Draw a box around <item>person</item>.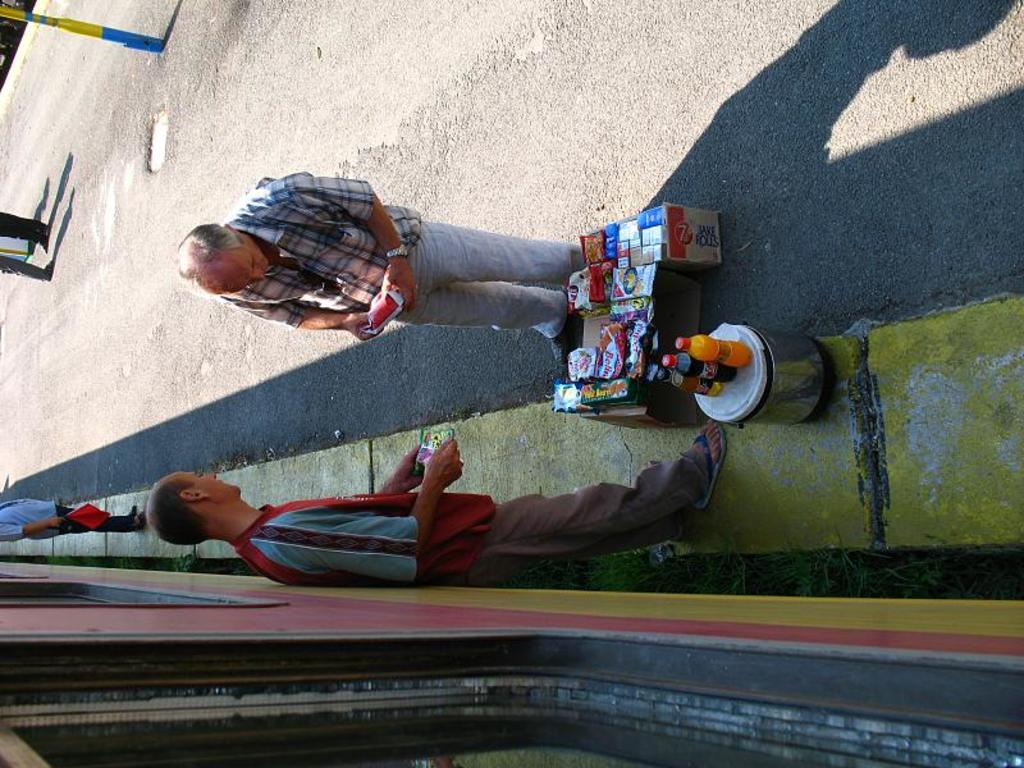
<box>0,499,160,549</box>.
